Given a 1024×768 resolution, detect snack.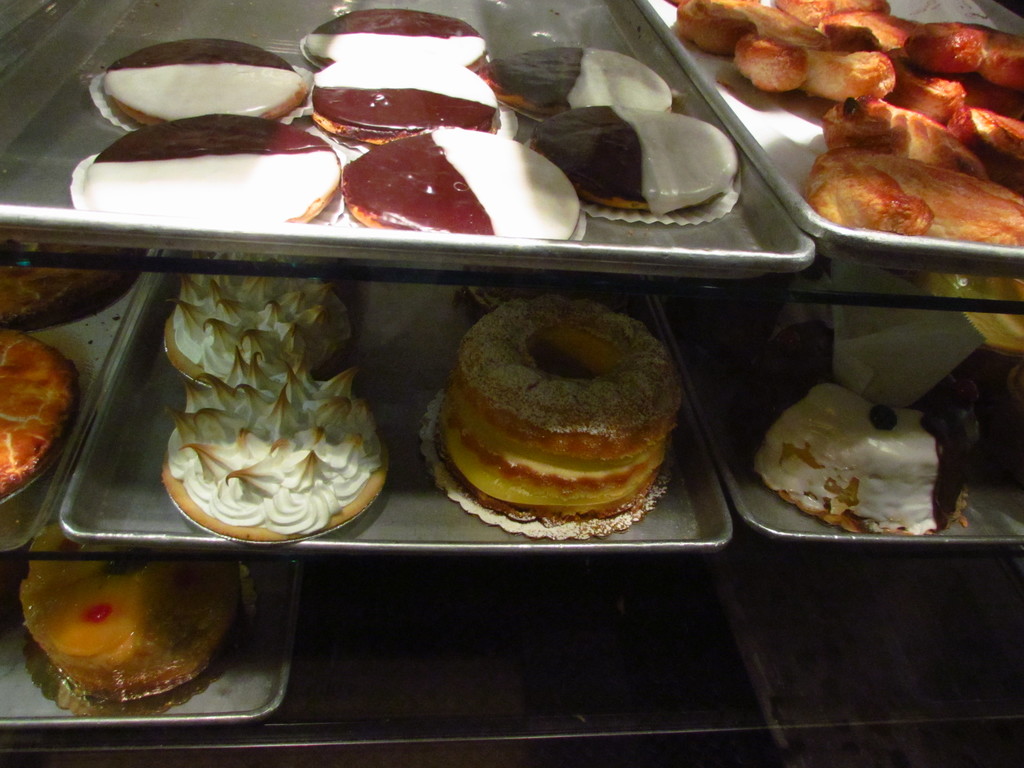
{"x1": 773, "y1": 393, "x2": 940, "y2": 529}.
